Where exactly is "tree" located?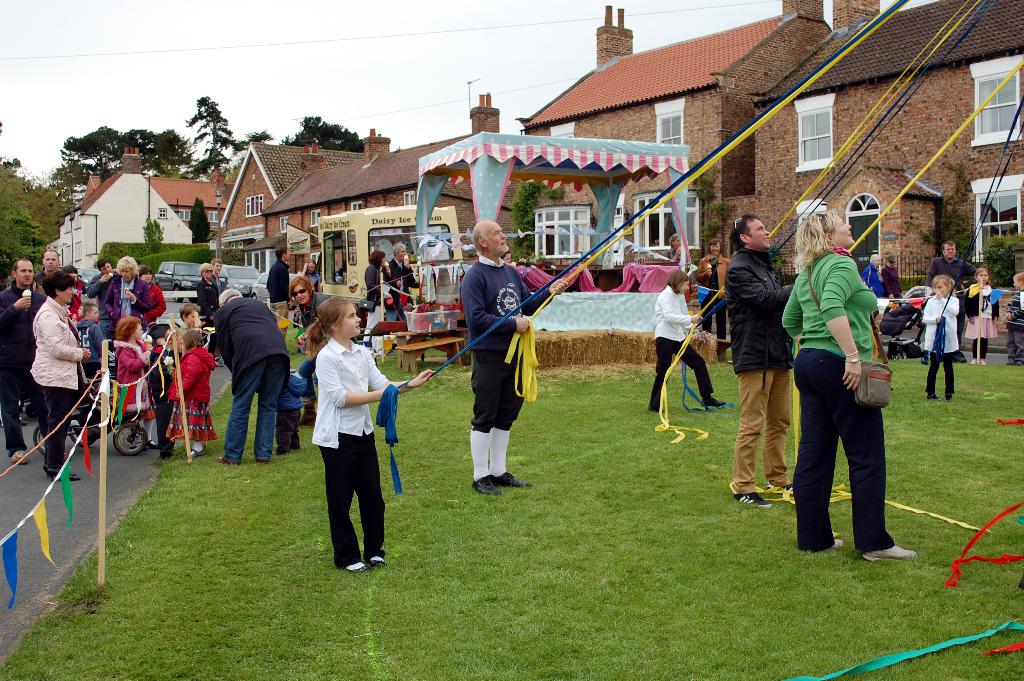
Its bounding box is region(167, 88, 228, 169).
